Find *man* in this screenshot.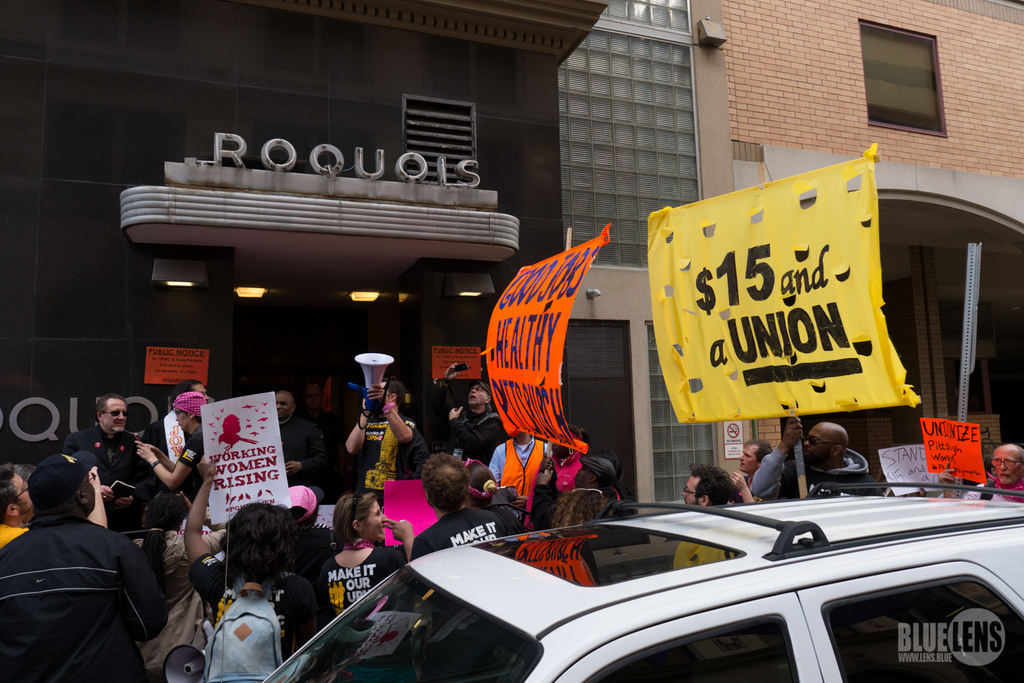
The bounding box for *man* is 274/391/328/490.
